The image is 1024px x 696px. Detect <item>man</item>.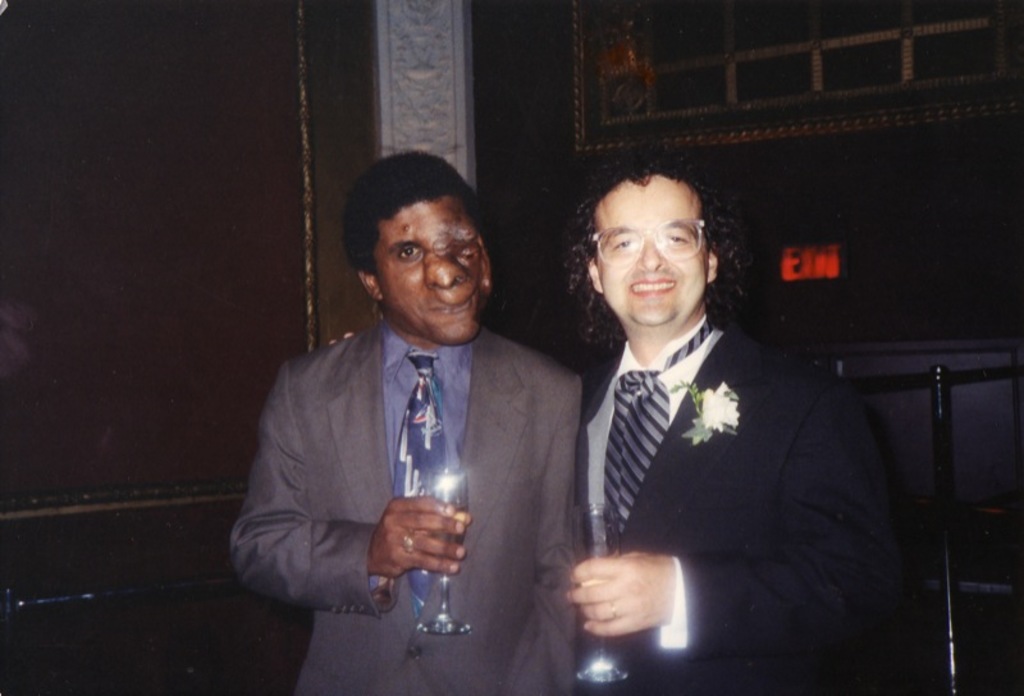
Detection: 238 168 611 663.
